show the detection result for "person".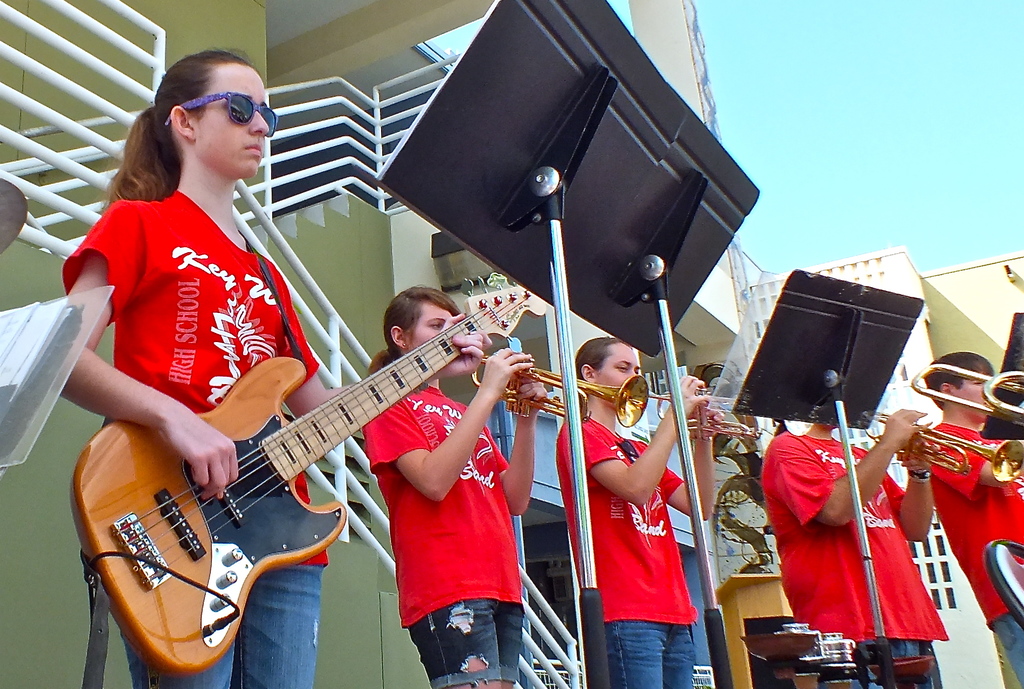
bbox=(52, 51, 487, 688).
